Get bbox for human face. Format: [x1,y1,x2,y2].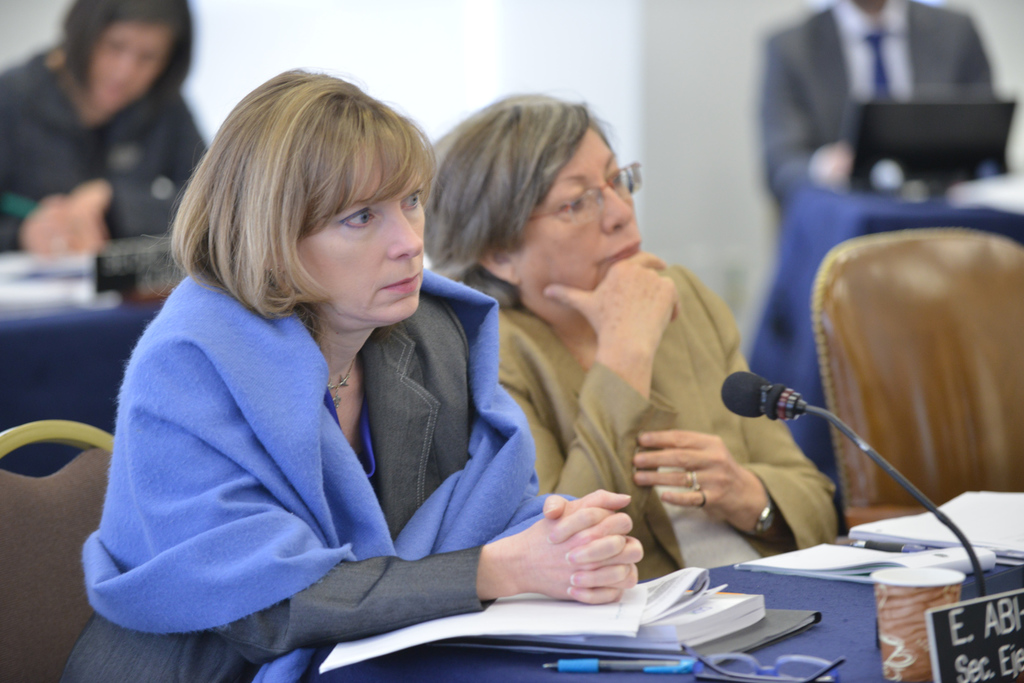
[94,20,173,115].
